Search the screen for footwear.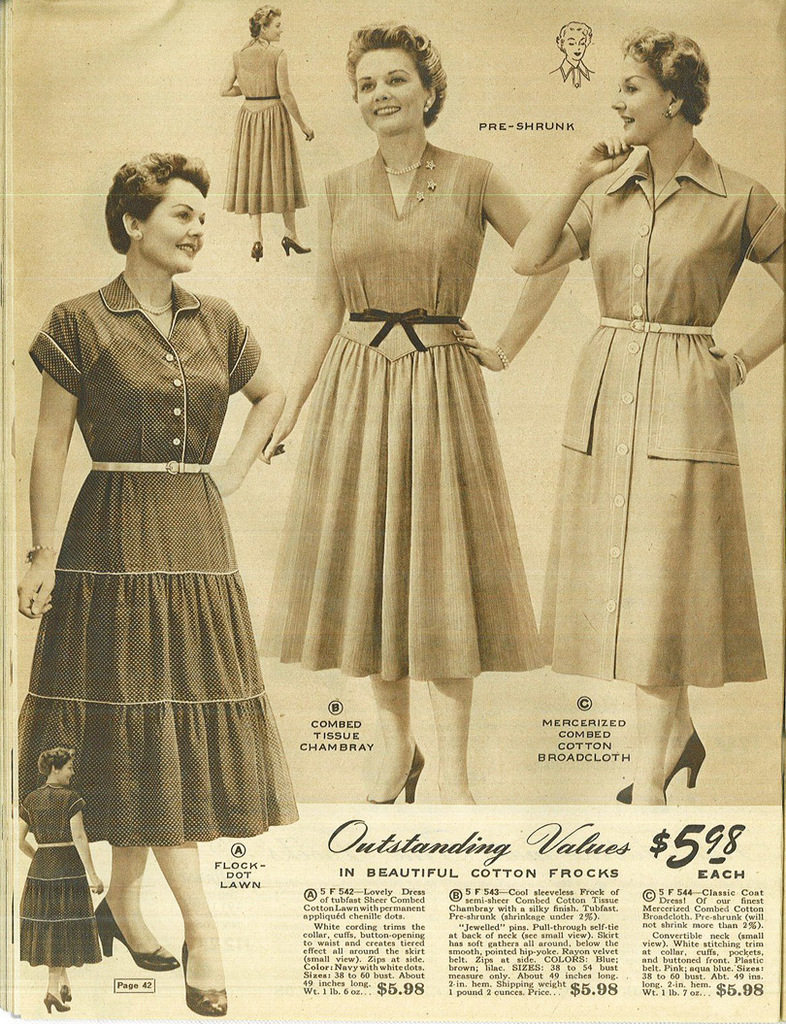
Found at bbox=[246, 238, 263, 262].
